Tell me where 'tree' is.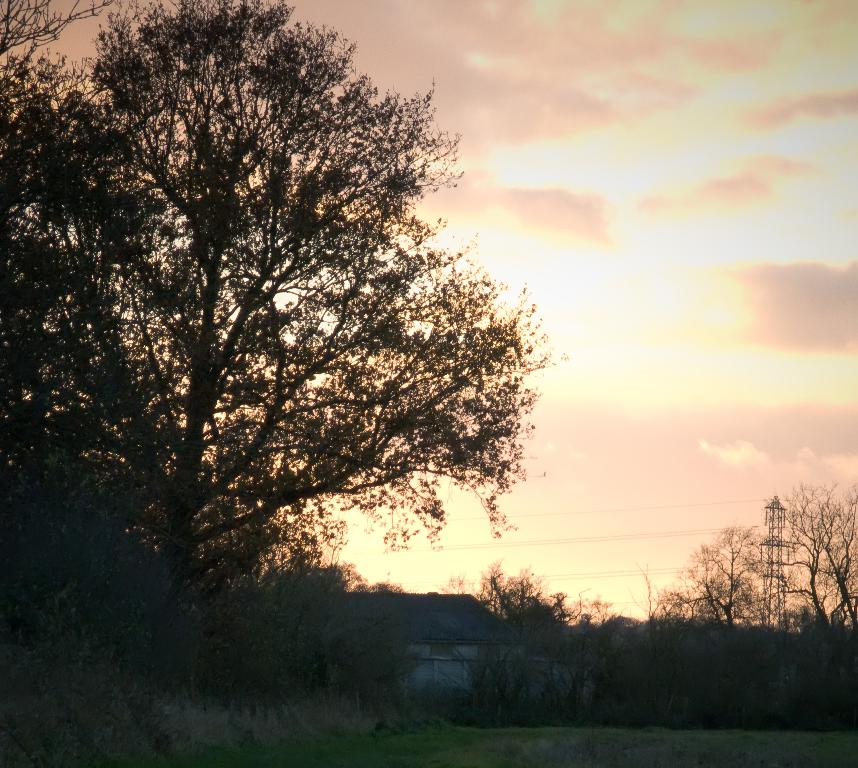
'tree' is at detection(539, 624, 618, 723).
